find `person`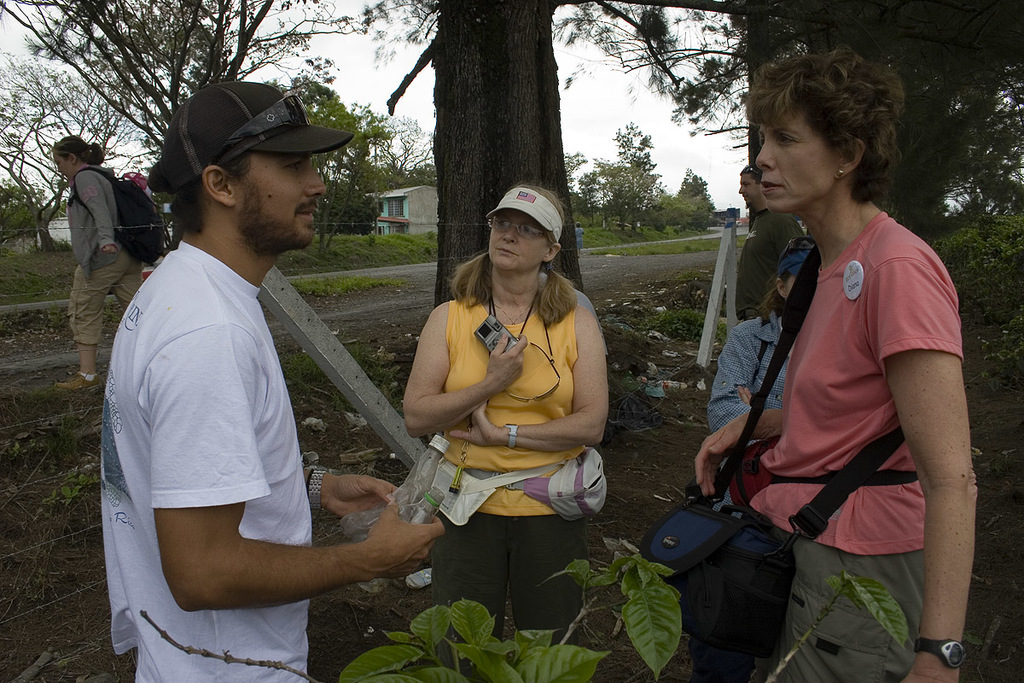
bbox(397, 170, 606, 608)
